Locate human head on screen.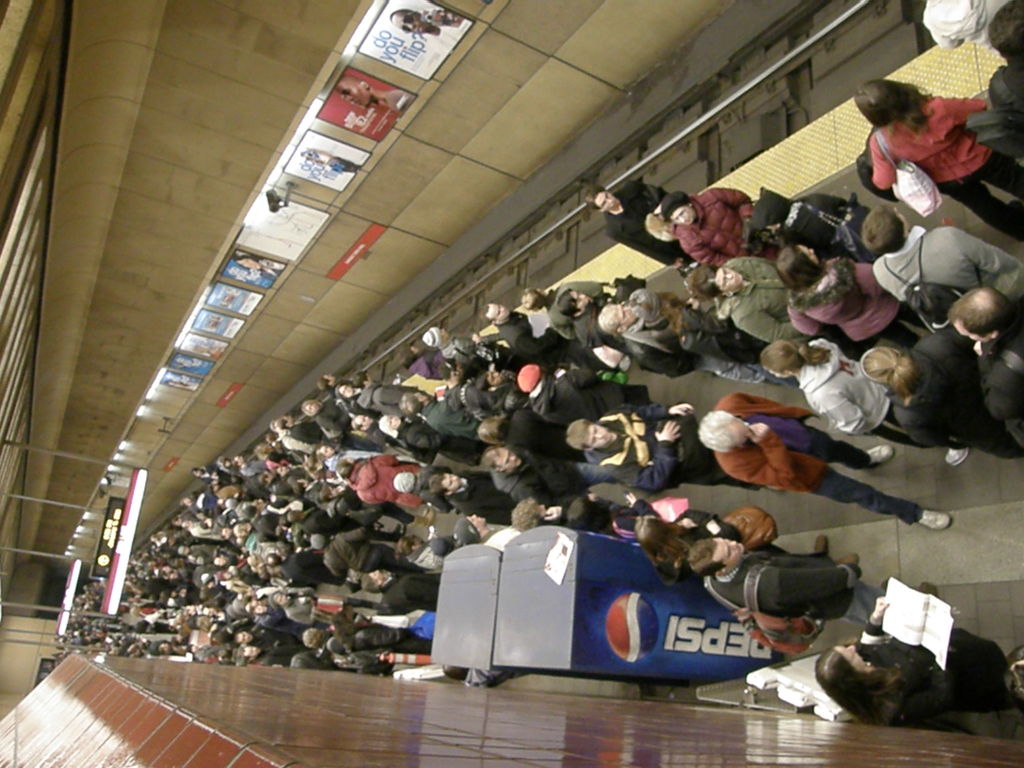
On screen at 430:472:467:500.
